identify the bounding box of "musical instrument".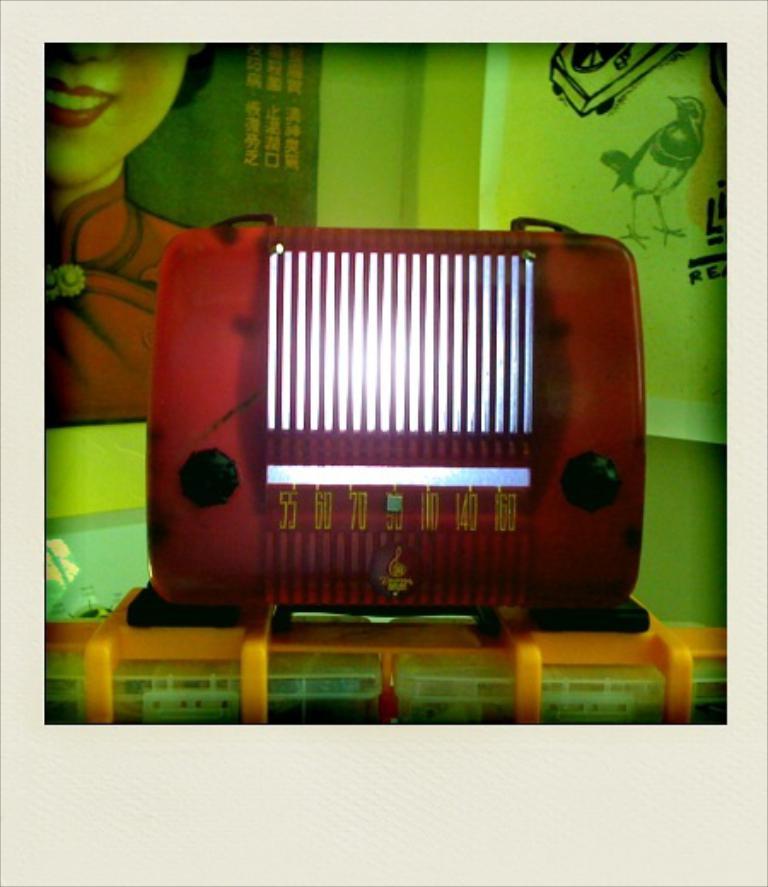
121 212 679 626.
